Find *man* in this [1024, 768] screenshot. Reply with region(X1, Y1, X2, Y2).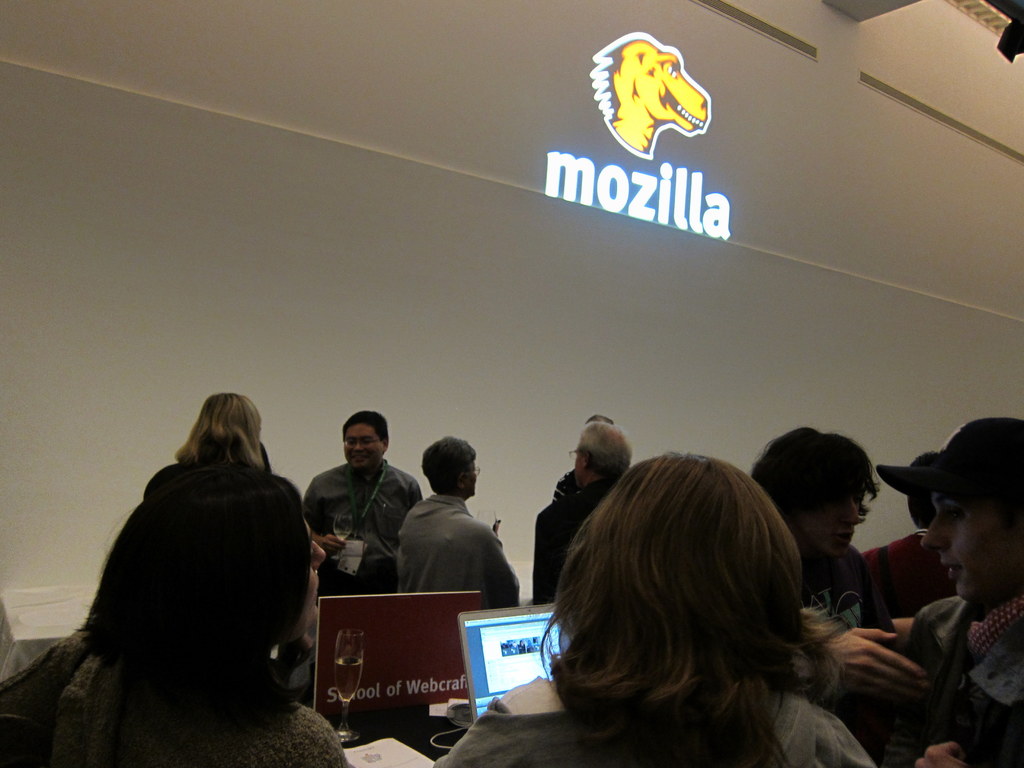
region(747, 426, 936, 767).
